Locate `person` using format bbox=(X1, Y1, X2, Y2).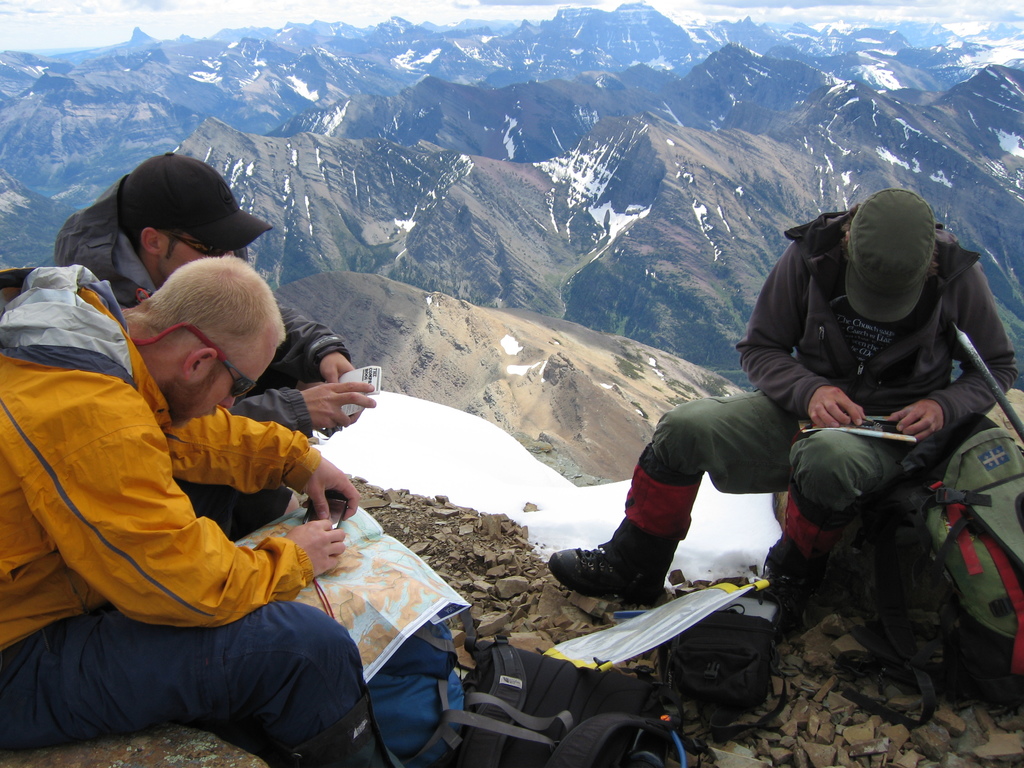
bbox=(0, 247, 369, 767).
